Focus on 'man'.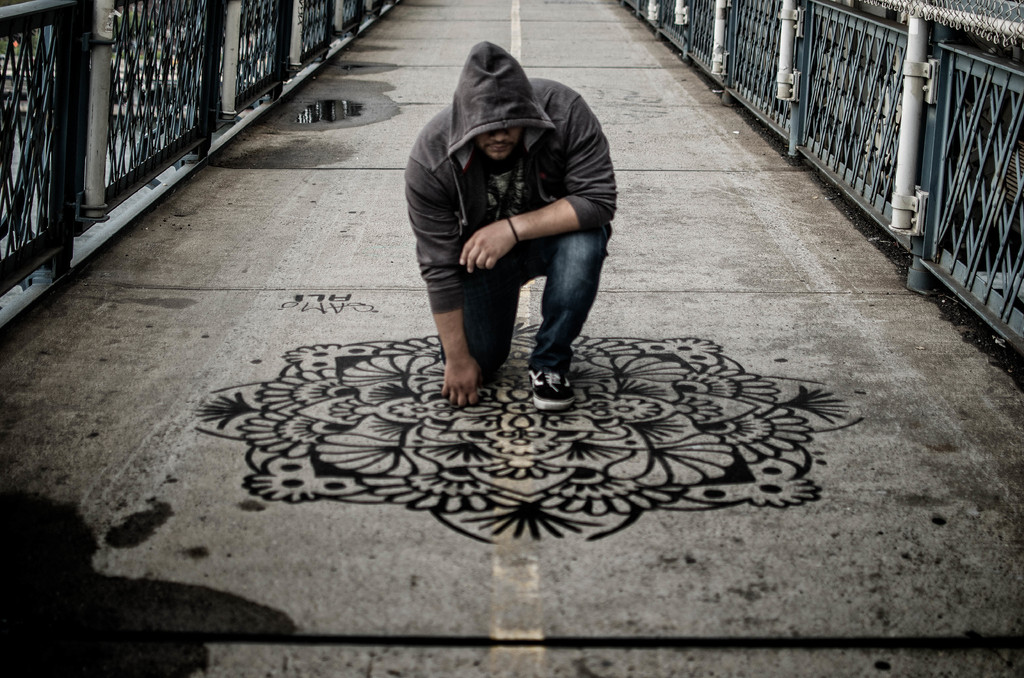
Focused at bbox=(386, 38, 631, 407).
